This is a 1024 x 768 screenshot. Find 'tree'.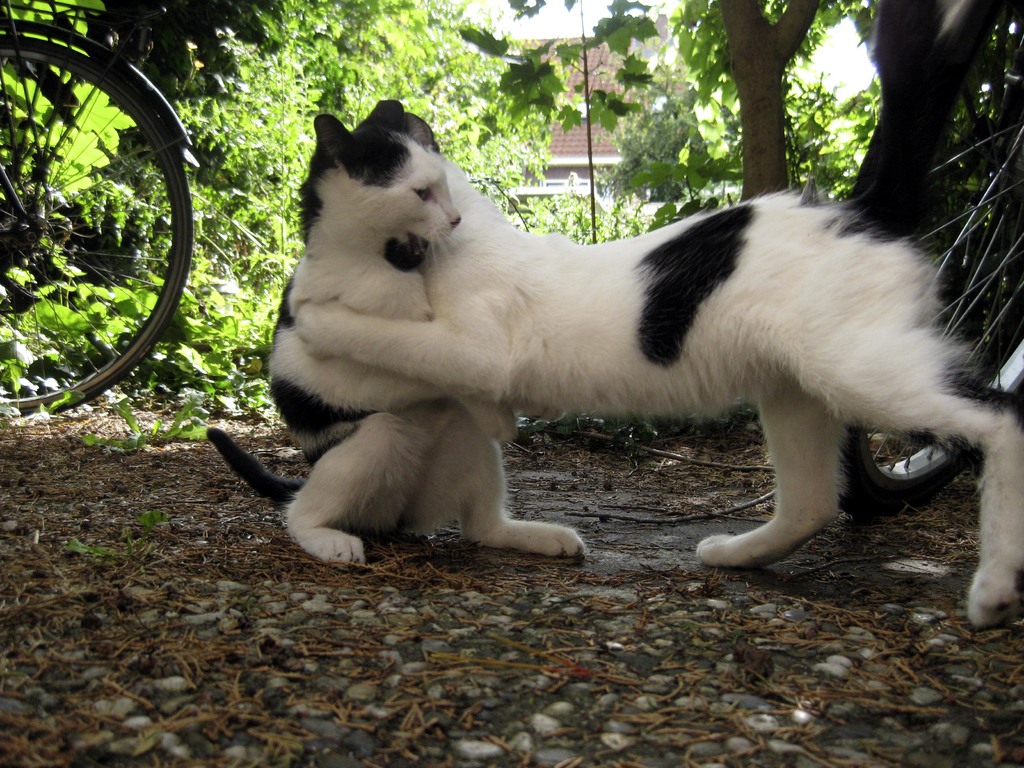
Bounding box: left=700, top=0, right=870, bottom=212.
